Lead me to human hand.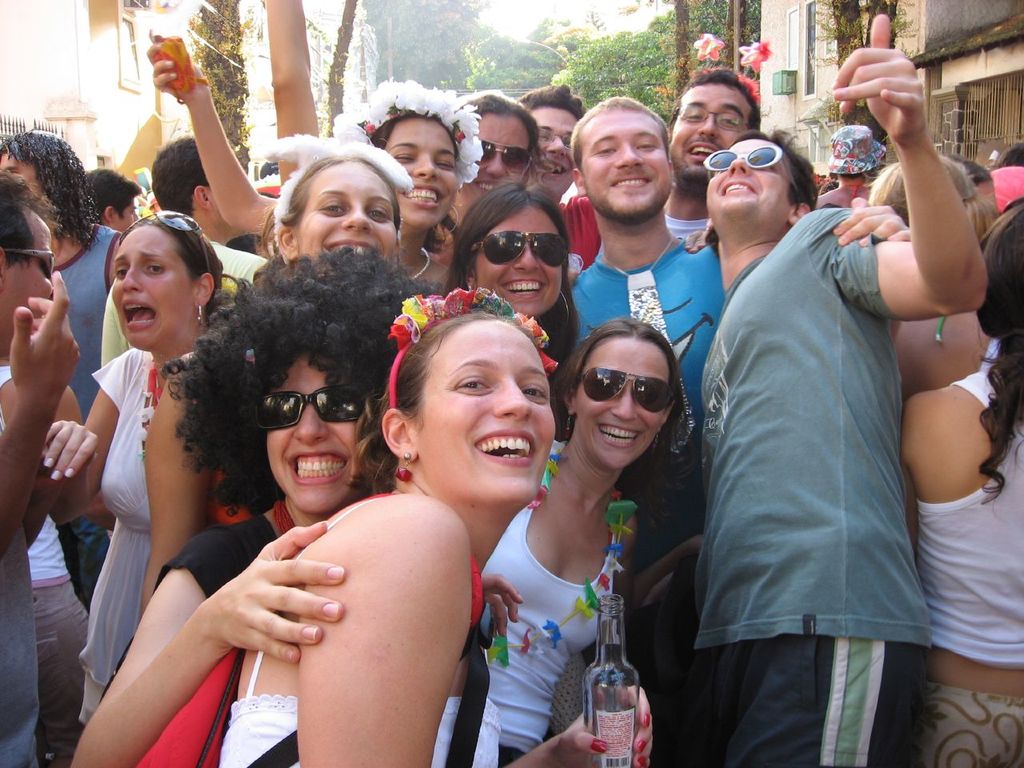
Lead to (557,683,654,767).
